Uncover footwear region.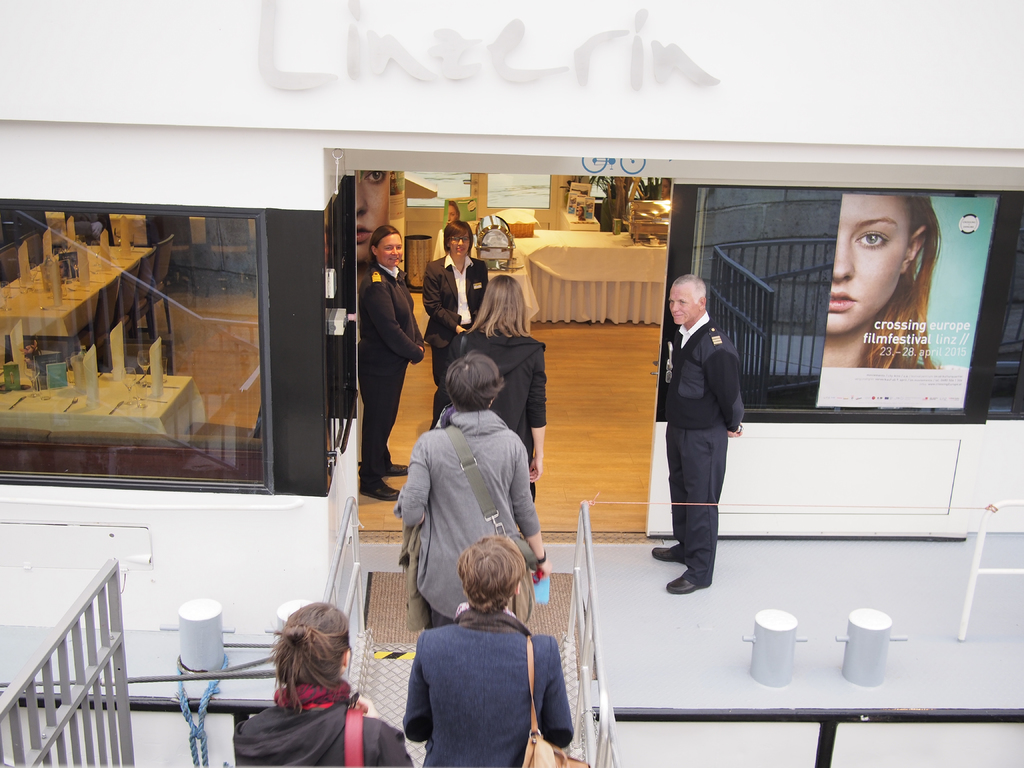
Uncovered: (382,461,409,476).
